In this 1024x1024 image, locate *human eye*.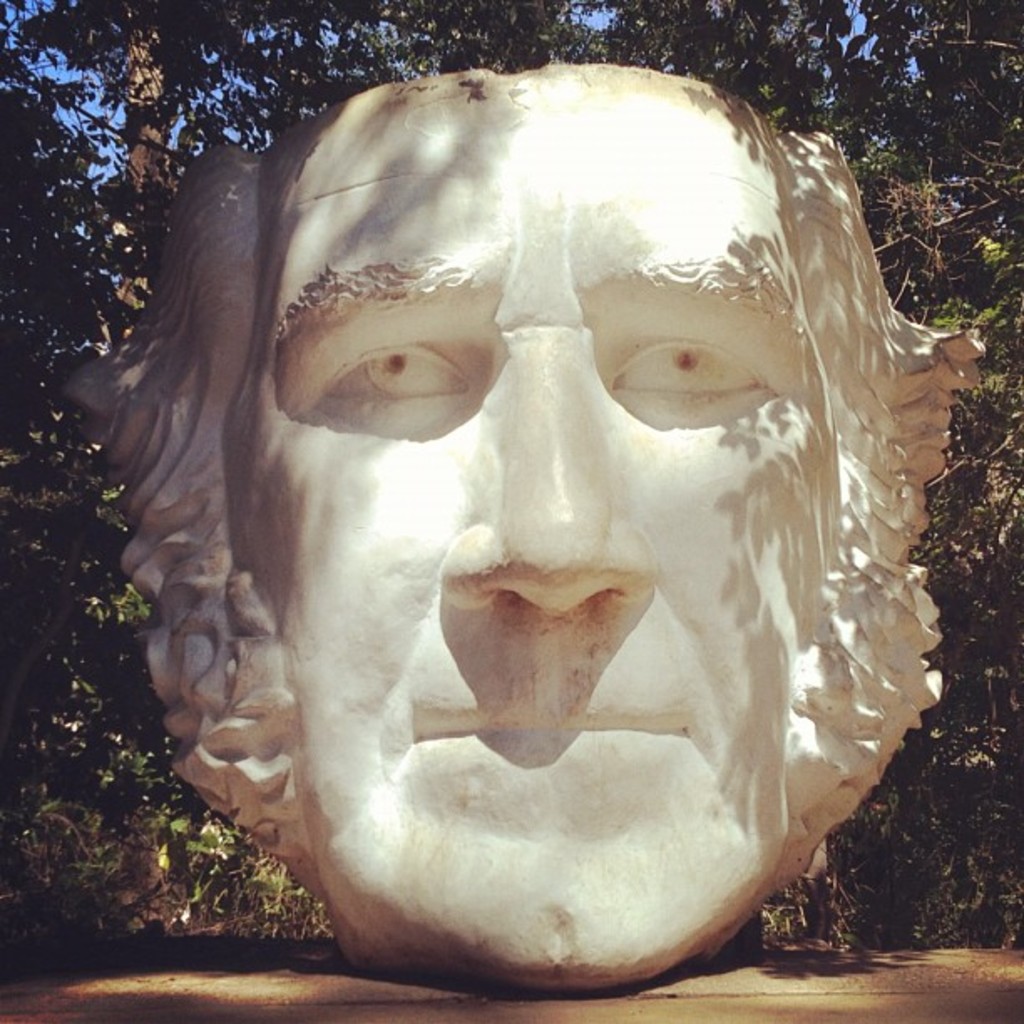
Bounding box: select_region(320, 316, 460, 412).
